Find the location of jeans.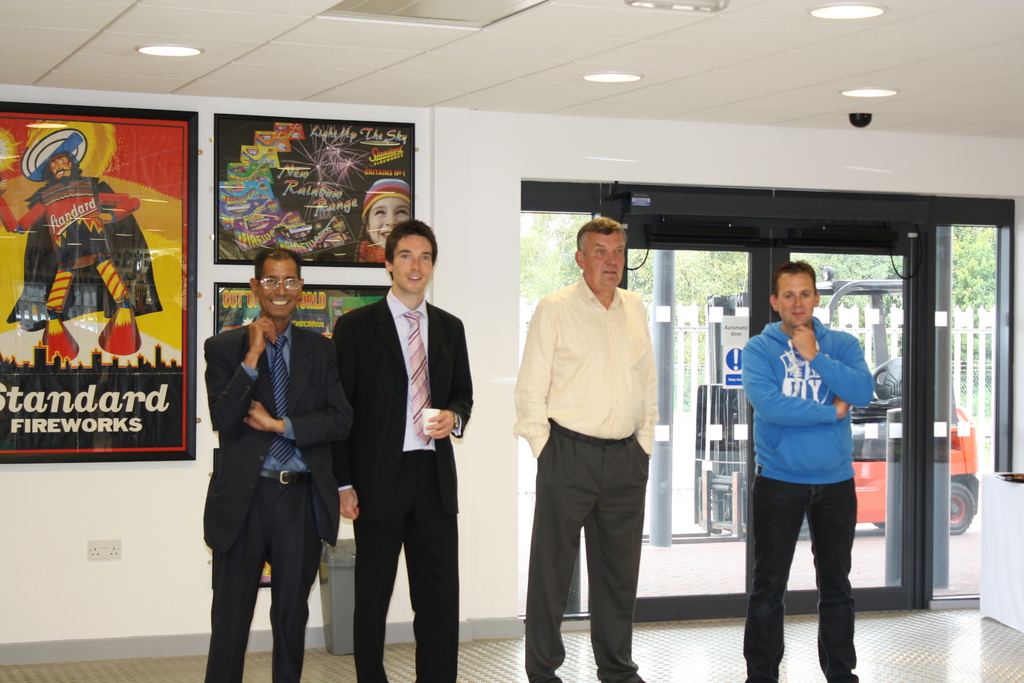
Location: left=748, top=462, right=873, bottom=671.
